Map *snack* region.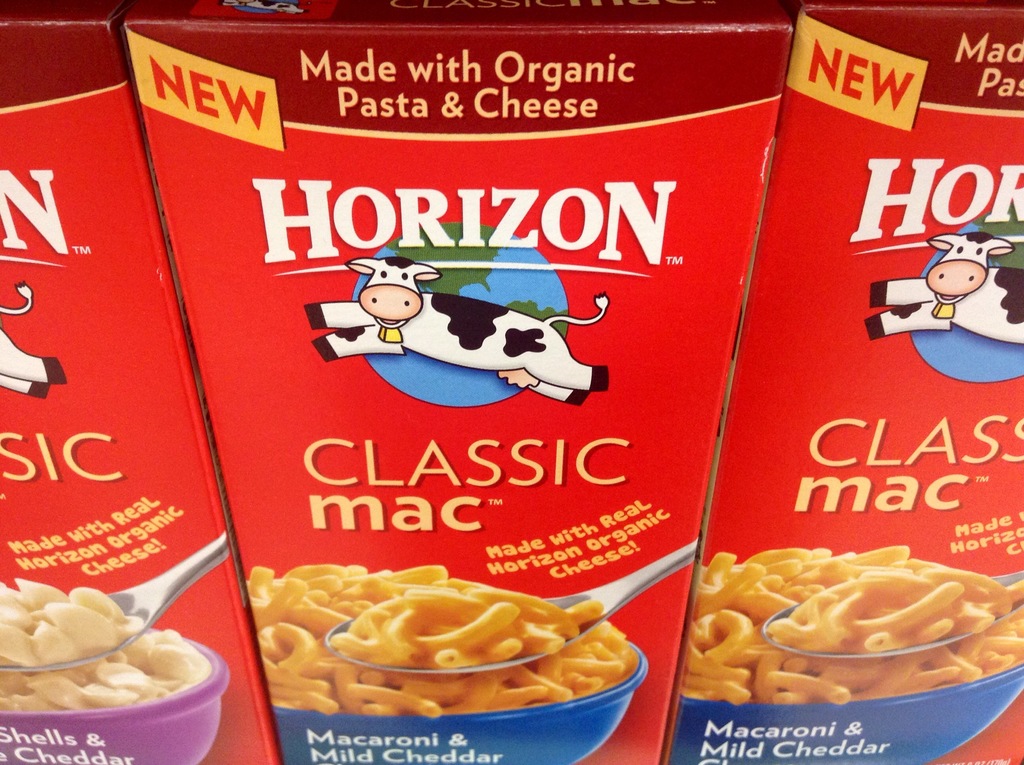
Mapped to Rect(245, 561, 641, 717).
